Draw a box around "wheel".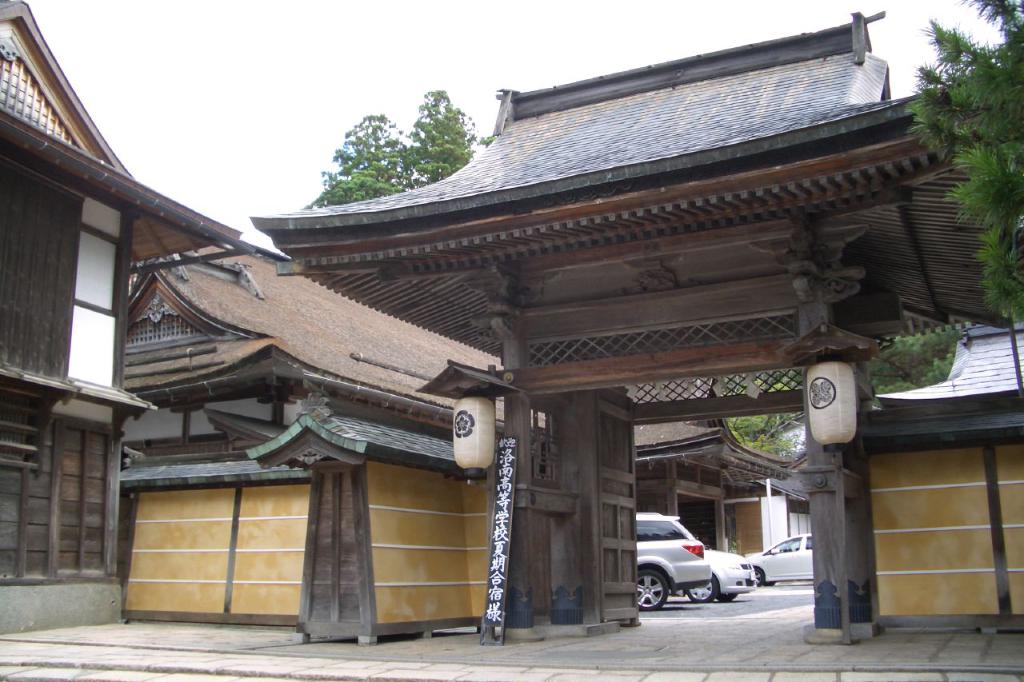
(685,576,714,604).
